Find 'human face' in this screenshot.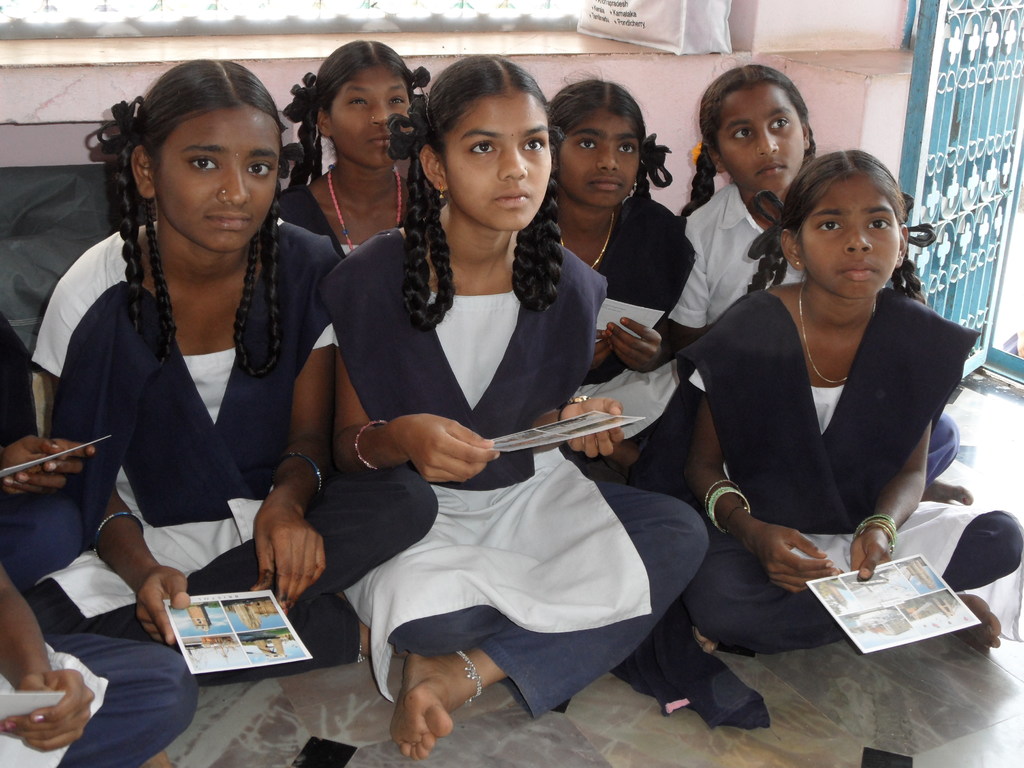
The bounding box for 'human face' is (555,118,644,214).
